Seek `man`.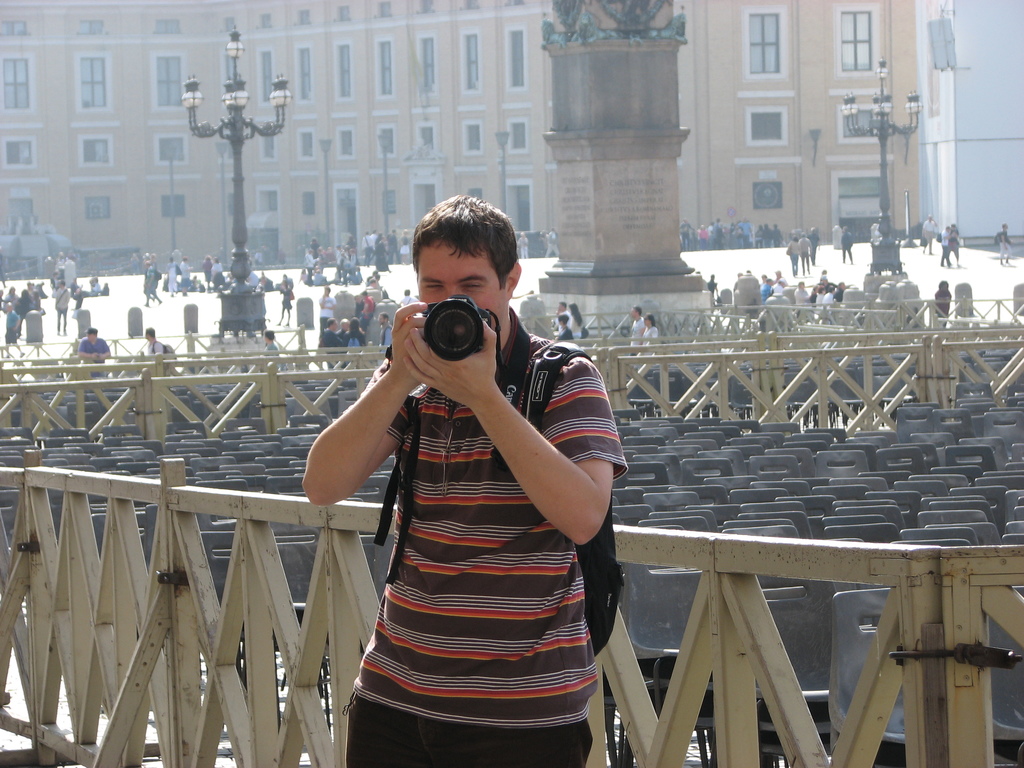
region(337, 317, 353, 339).
